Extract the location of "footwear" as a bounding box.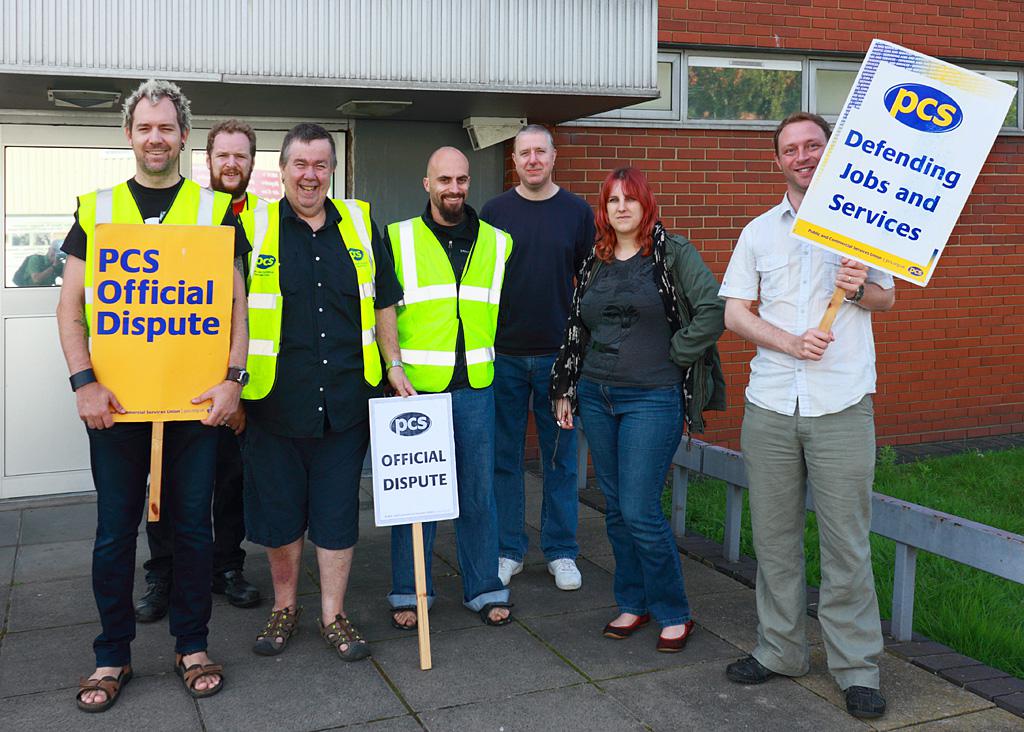
BBox(841, 687, 886, 722).
